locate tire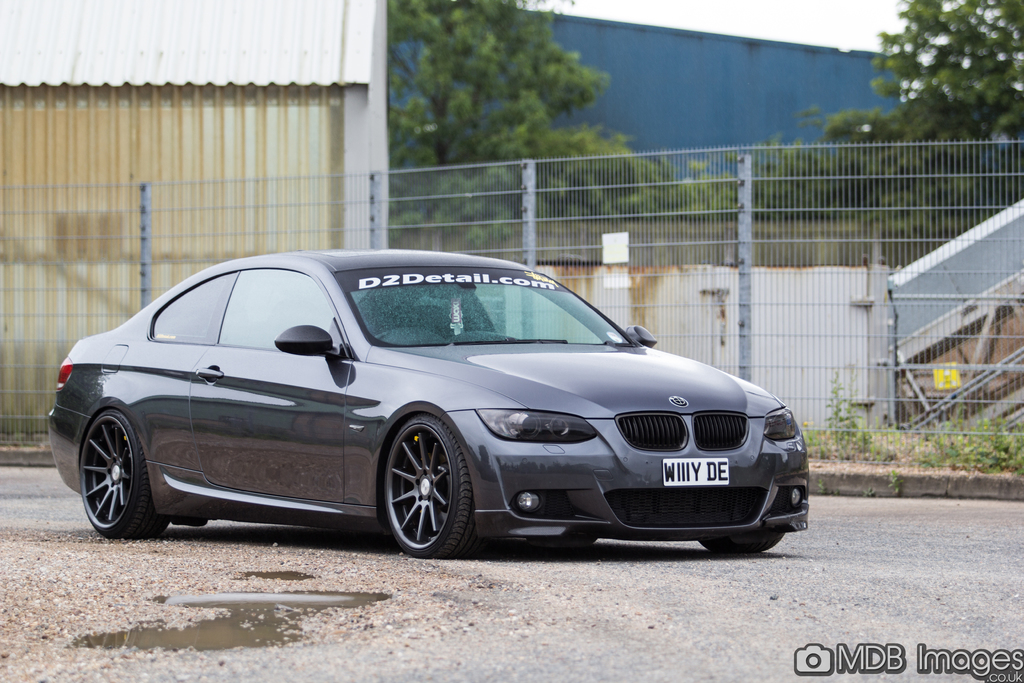
(78, 407, 158, 534)
